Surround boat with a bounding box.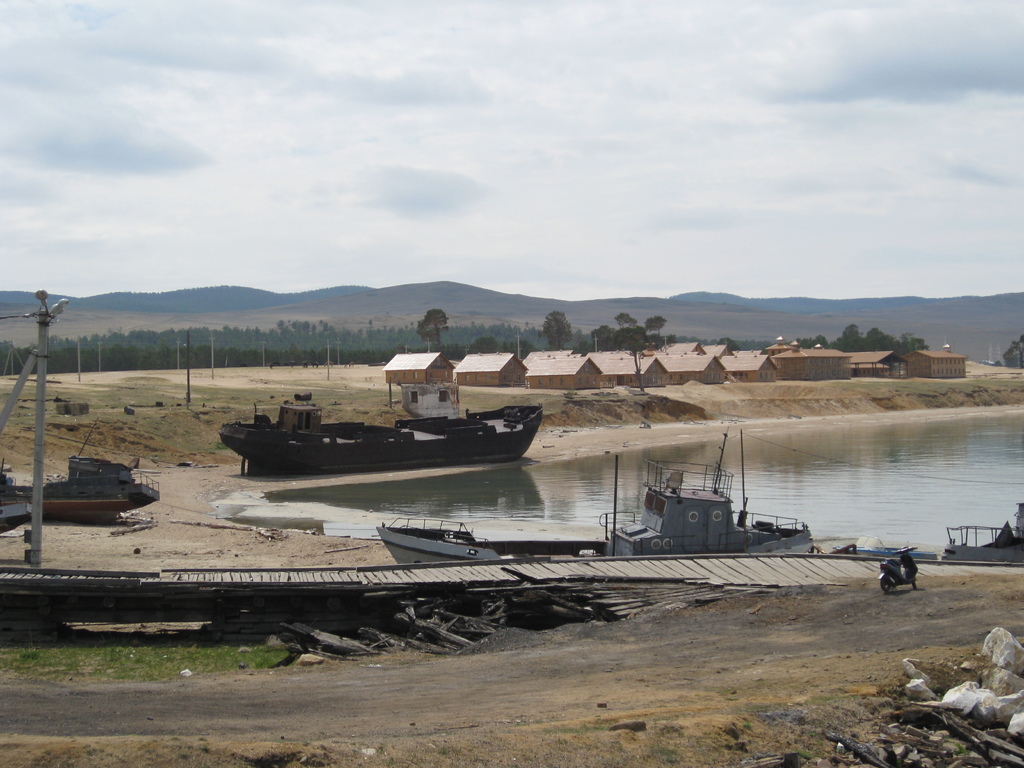
[602,421,807,556].
